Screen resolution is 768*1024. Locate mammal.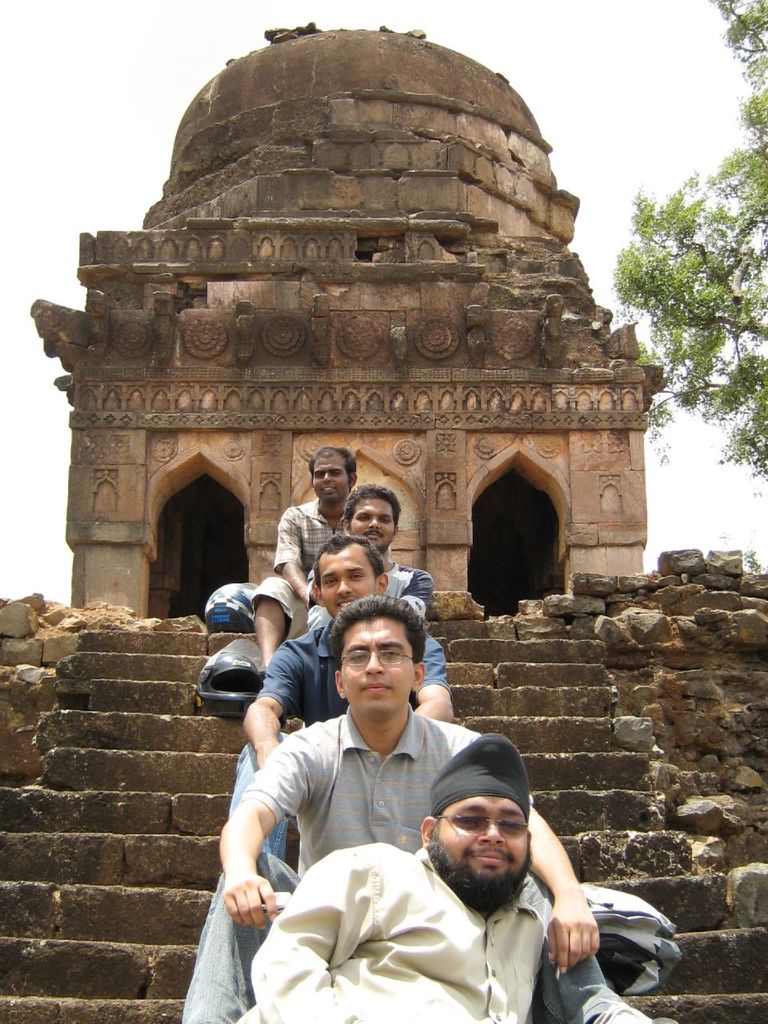
(220,538,454,862).
